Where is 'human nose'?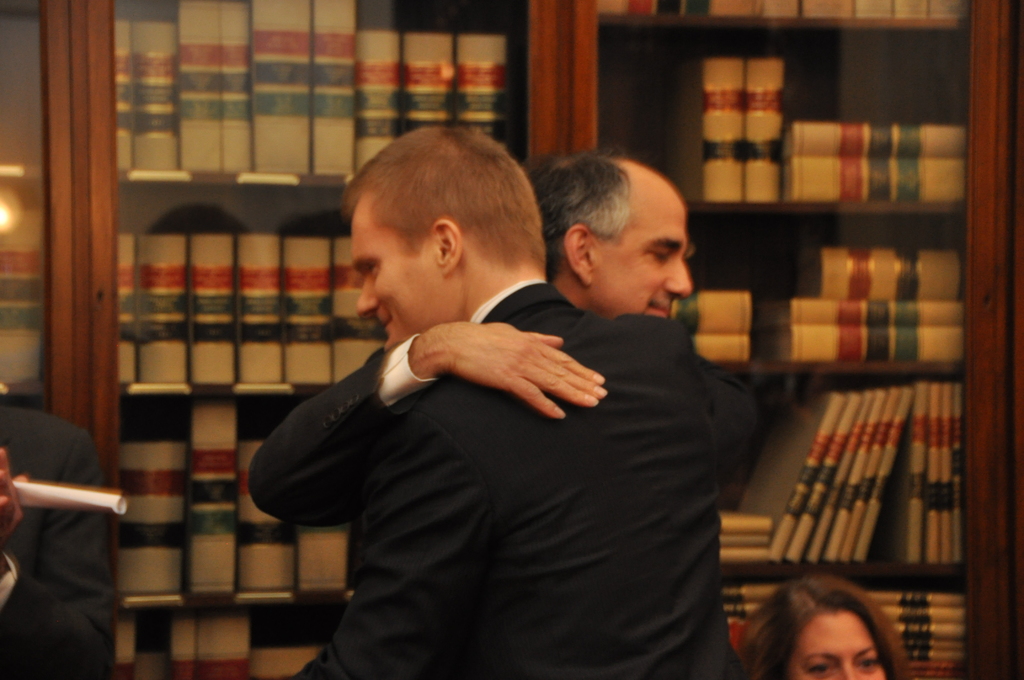
select_region(662, 256, 692, 300).
